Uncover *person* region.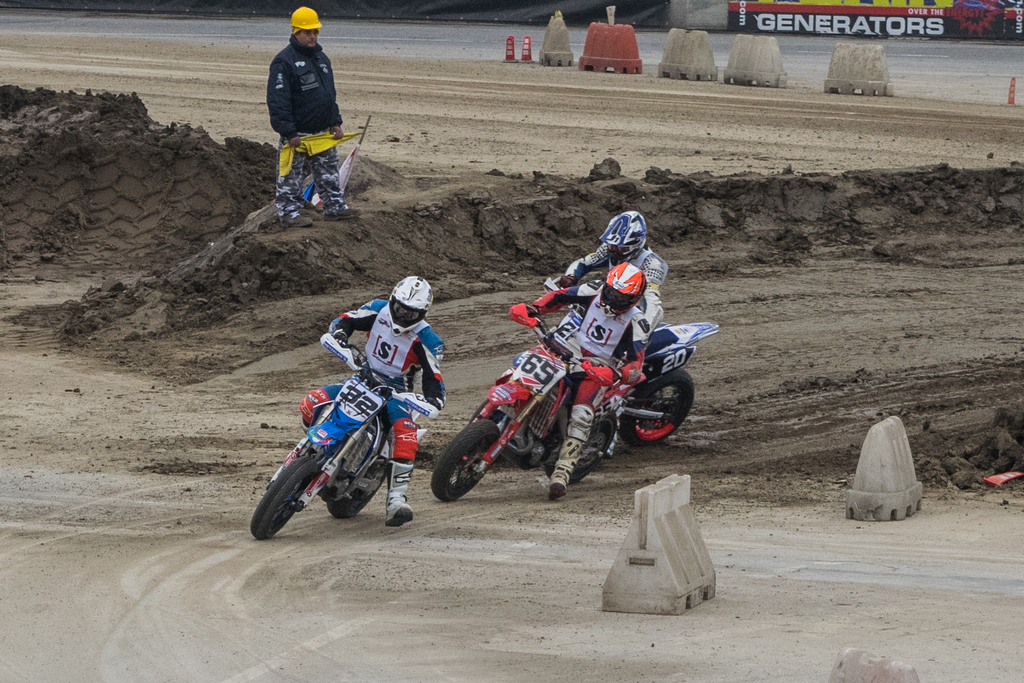
Uncovered: bbox=(265, 5, 365, 227).
